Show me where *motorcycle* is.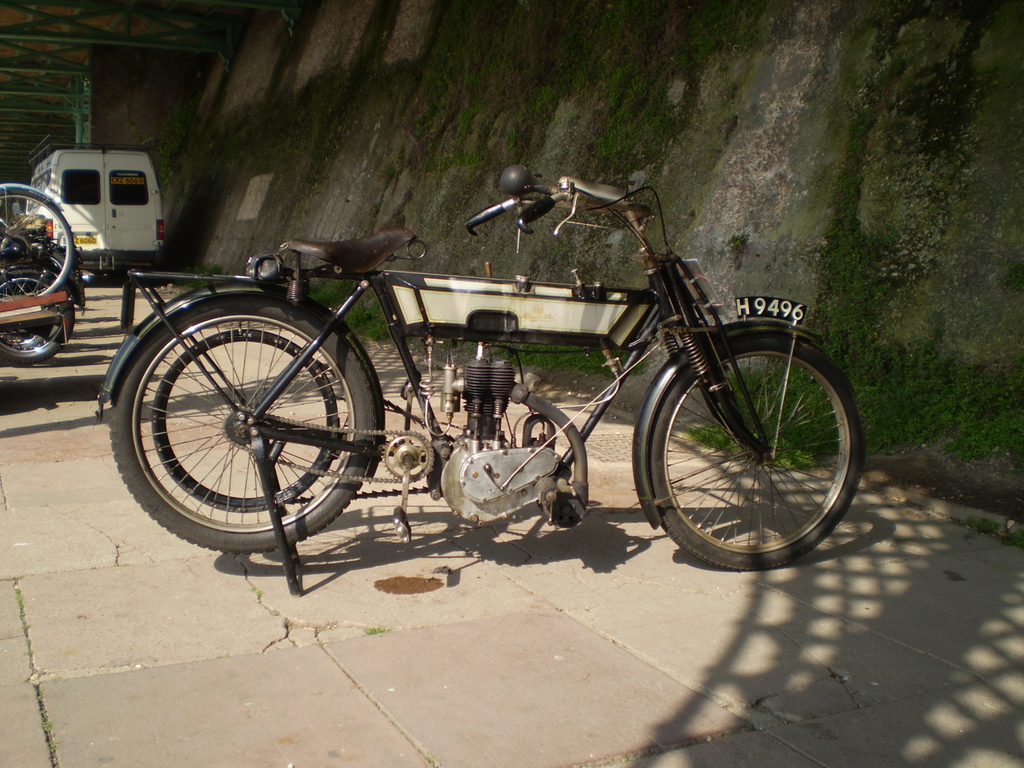
*motorcycle* is at [96, 164, 868, 596].
